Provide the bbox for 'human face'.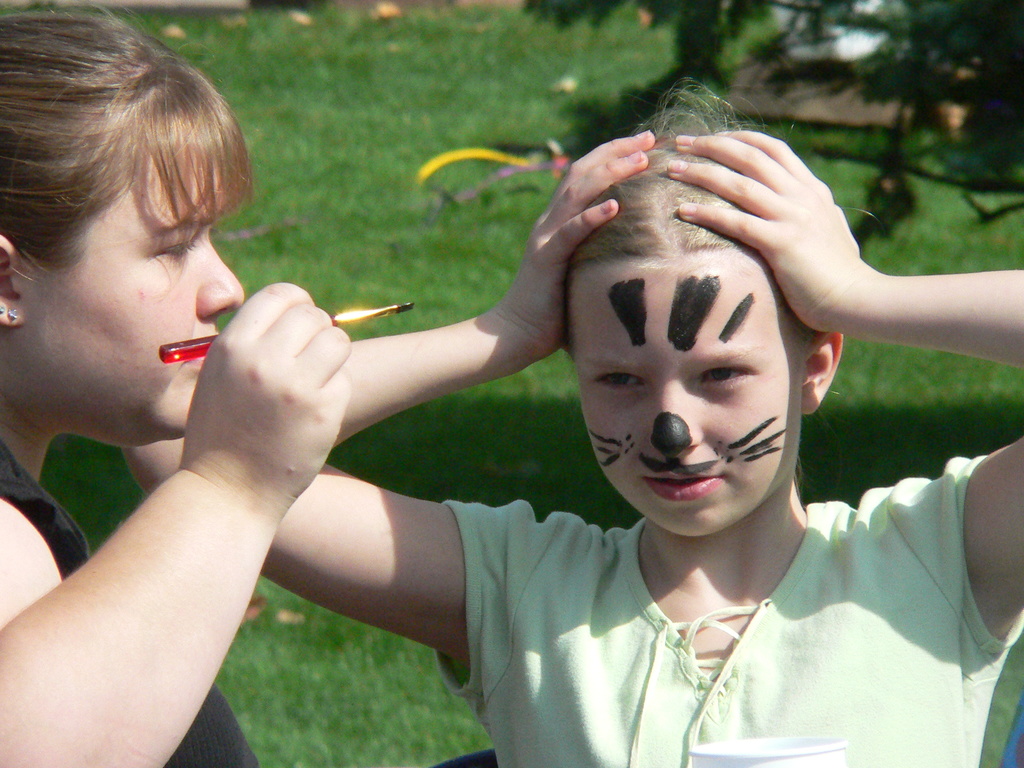
crop(26, 146, 246, 447).
